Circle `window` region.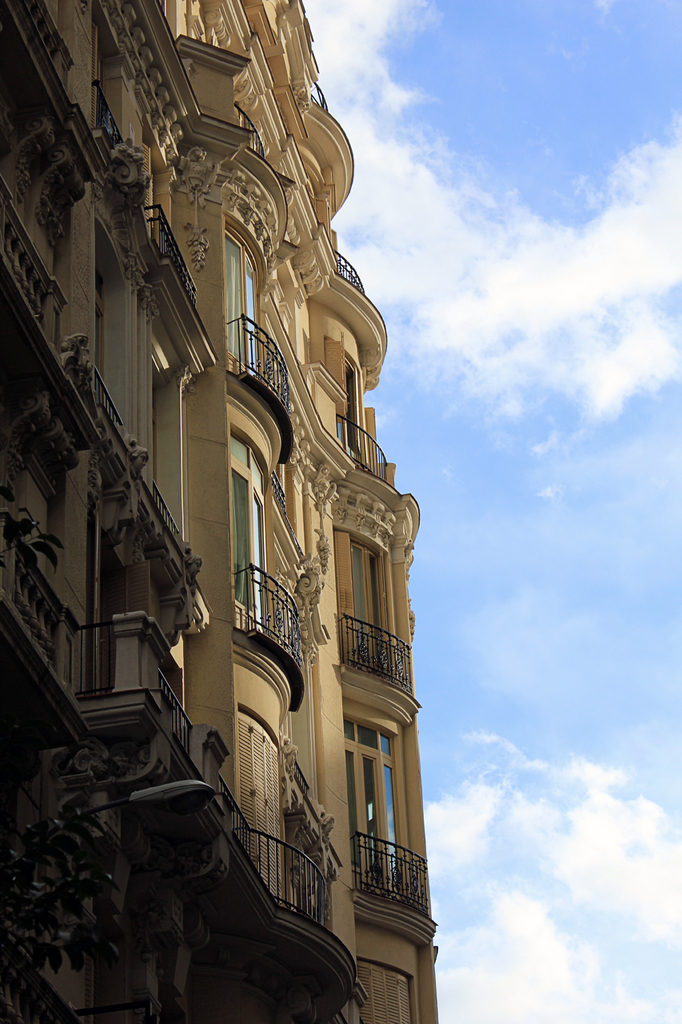
Region: x1=354, y1=724, x2=400, y2=885.
